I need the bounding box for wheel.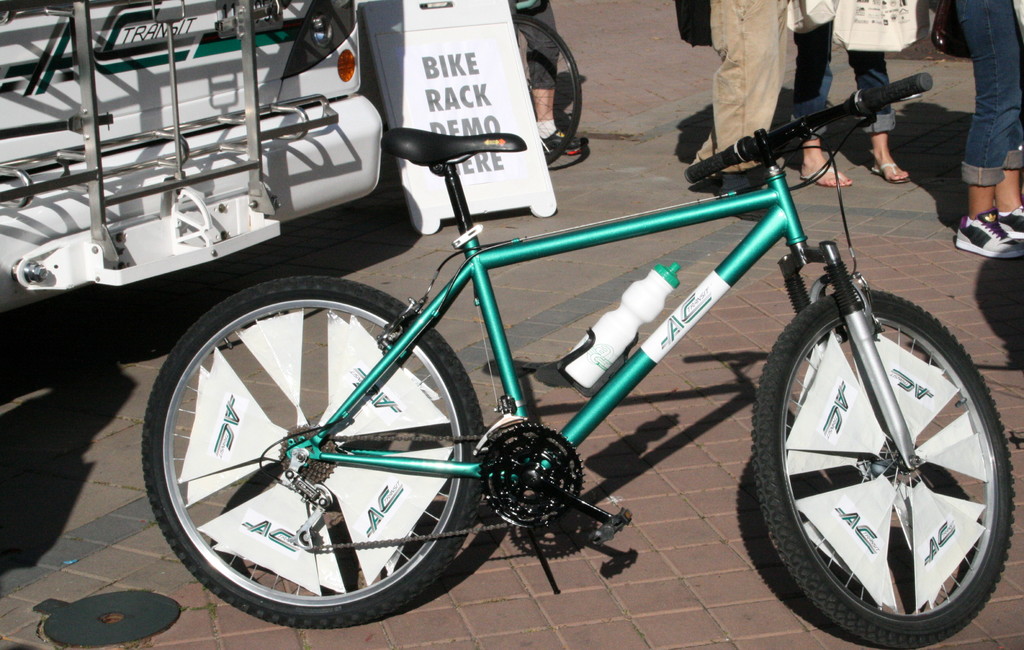
Here it is: [left=139, top=276, right=497, bottom=626].
